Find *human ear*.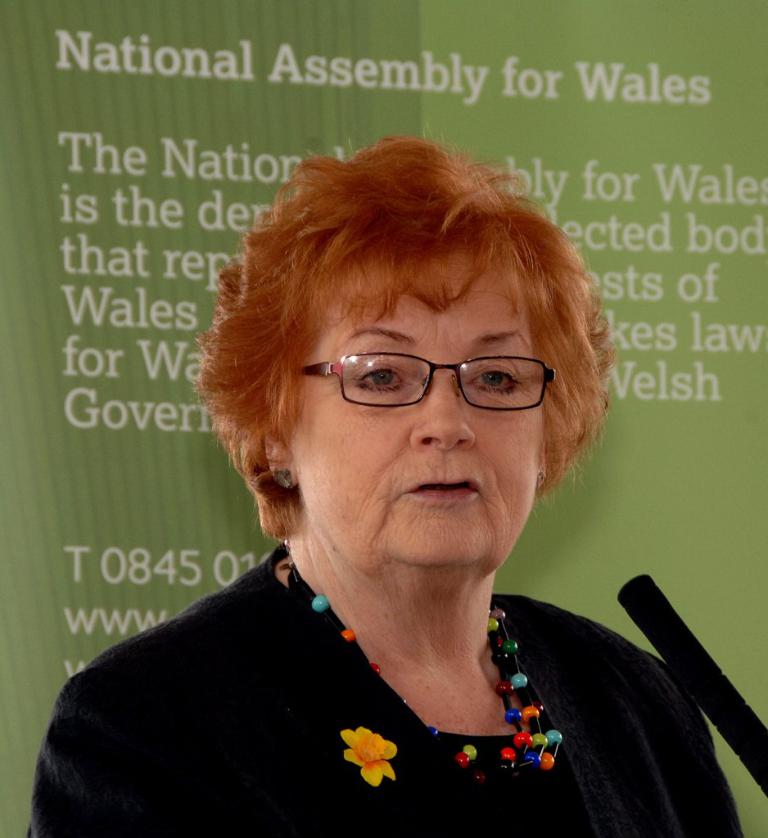
l=265, t=421, r=296, b=484.
